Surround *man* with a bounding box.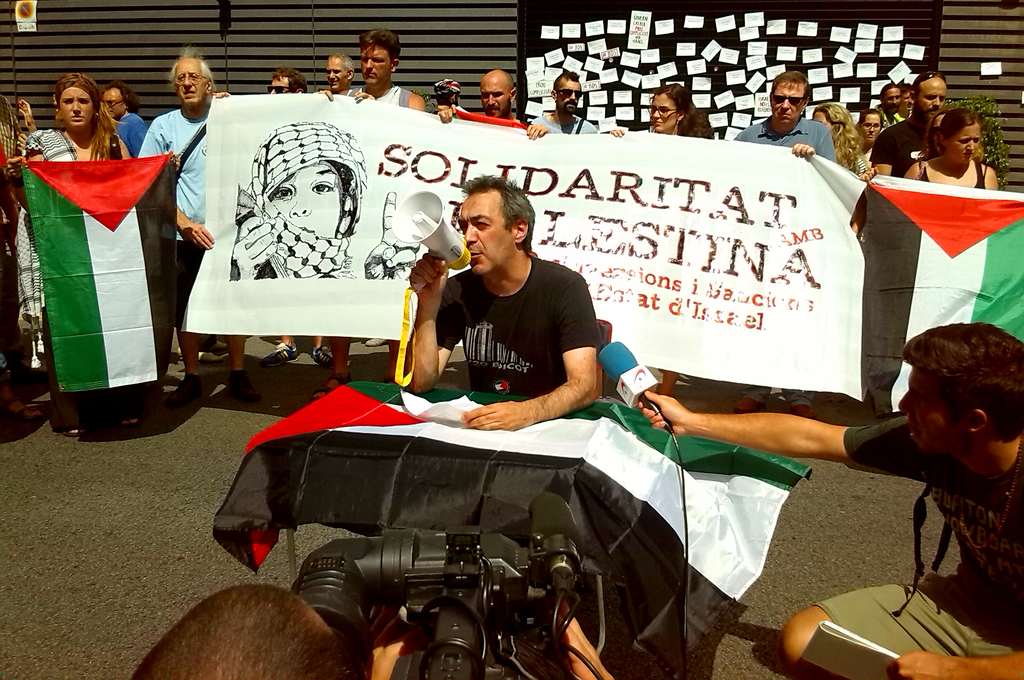
l=132, t=45, r=277, b=410.
